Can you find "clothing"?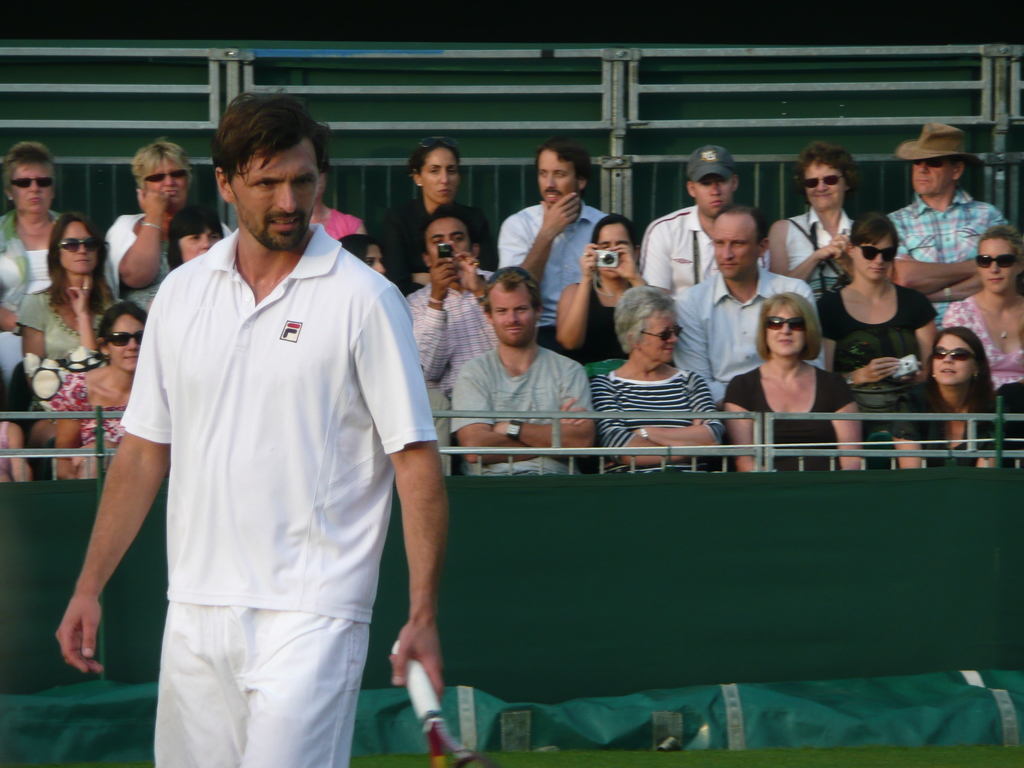
Yes, bounding box: <box>678,275,815,403</box>.
